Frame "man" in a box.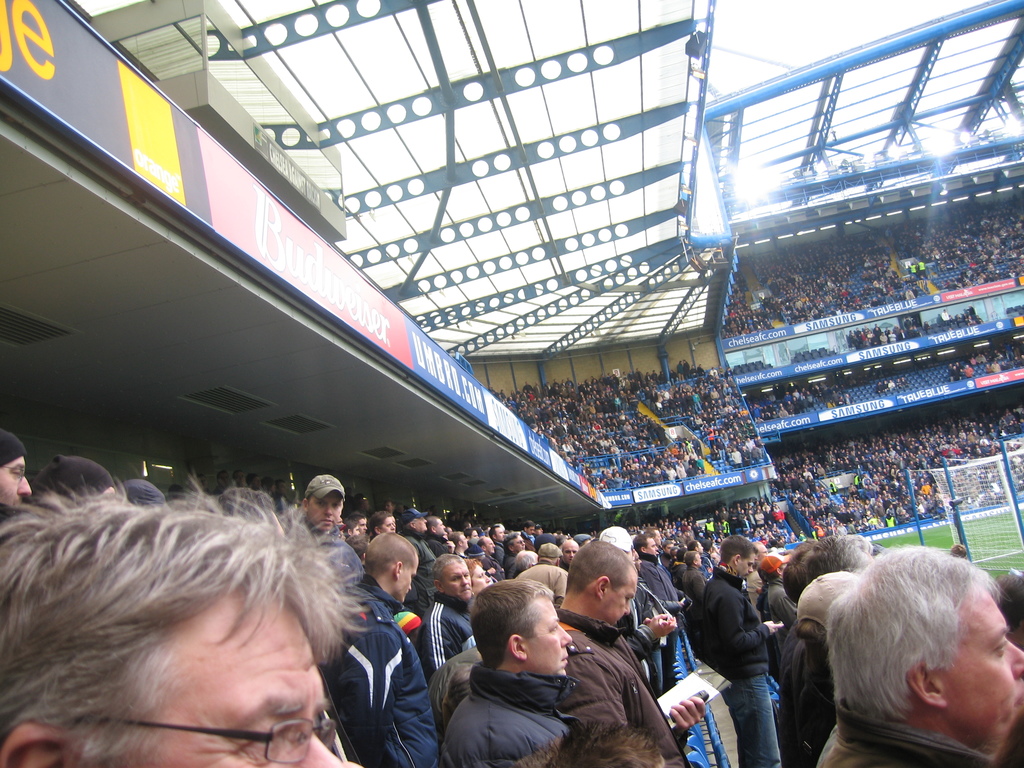
Rect(746, 436, 755, 452).
